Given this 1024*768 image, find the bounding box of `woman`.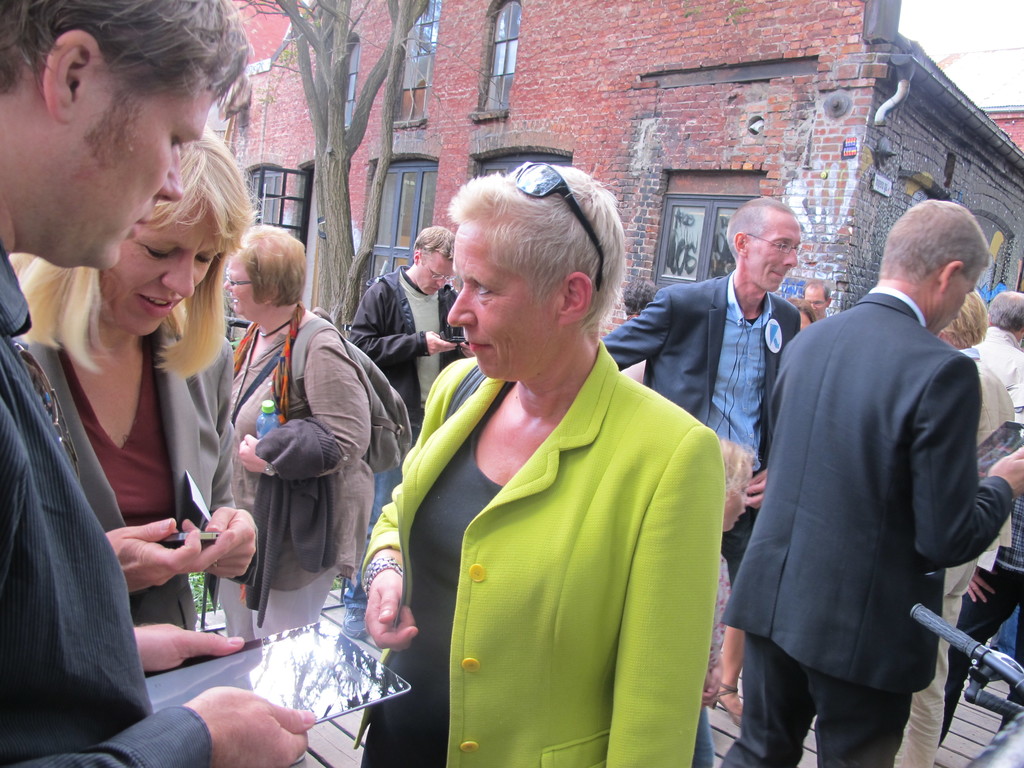
Rect(369, 163, 729, 748).
